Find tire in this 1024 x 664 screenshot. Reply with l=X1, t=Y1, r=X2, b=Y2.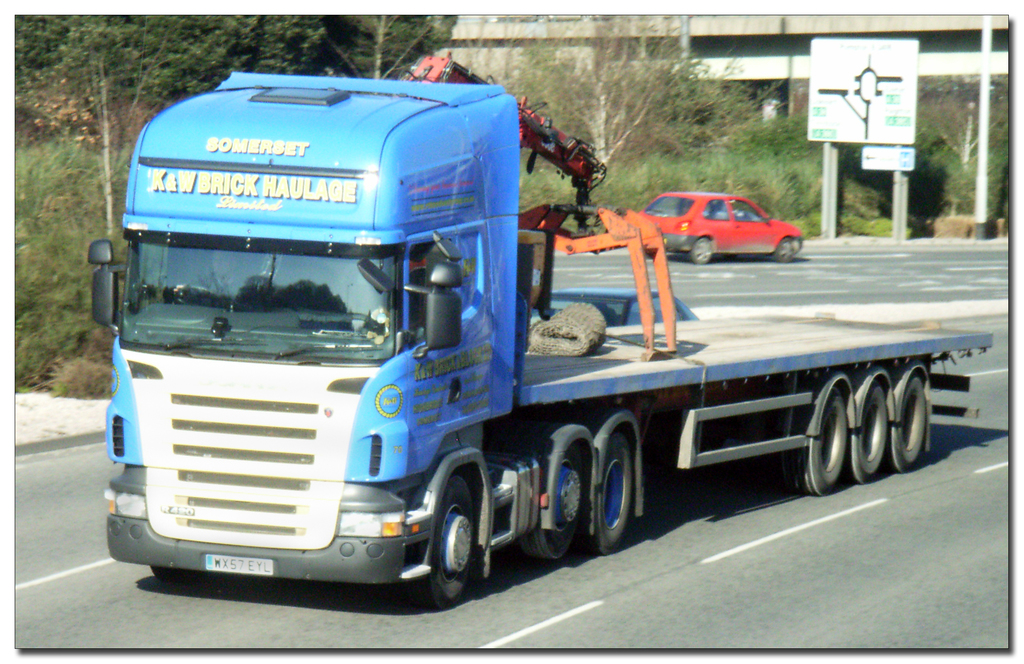
l=524, t=453, r=589, b=557.
